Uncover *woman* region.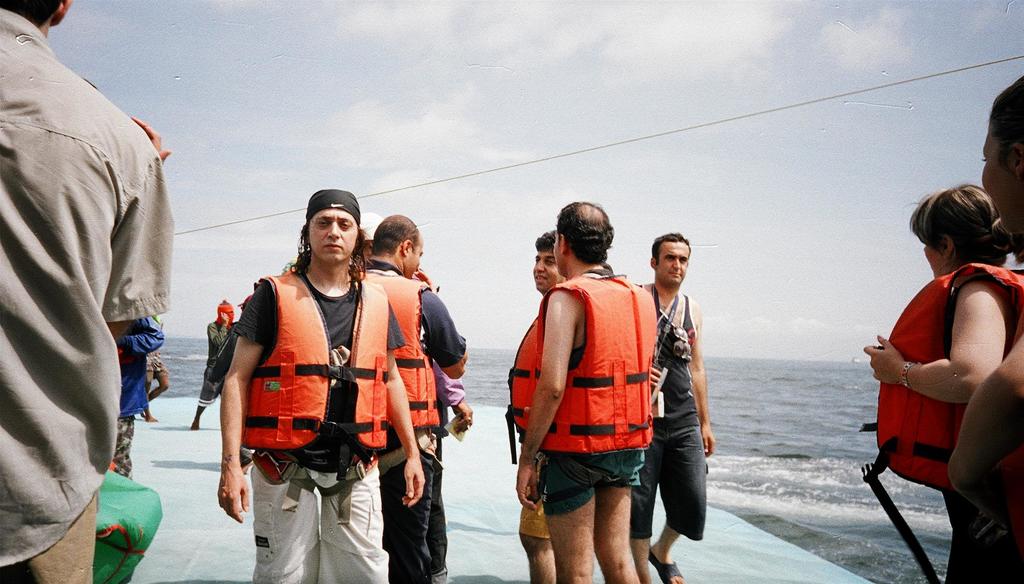
Uncovered: (x1=865, y1=179, x2=1023, y2=583).
